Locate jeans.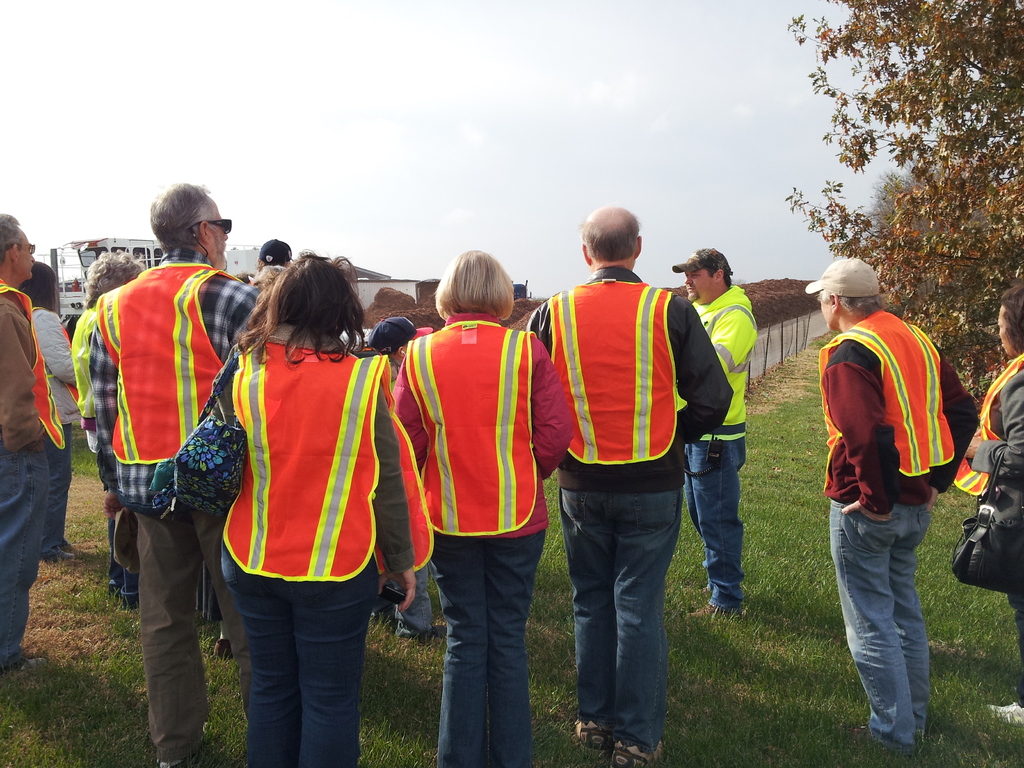
Bounding box: {"left": 42, "top": 424, "right": 71, "bottom": 563}.
